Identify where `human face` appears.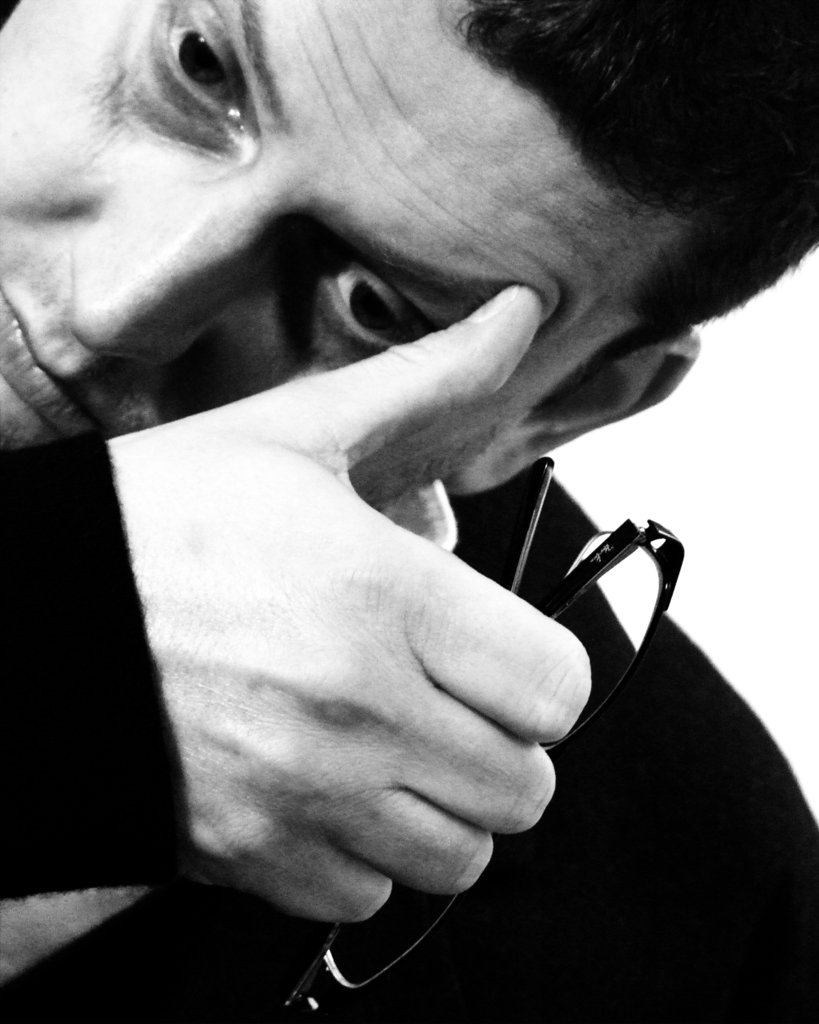
Appears at [0, 0, 696, 456].
